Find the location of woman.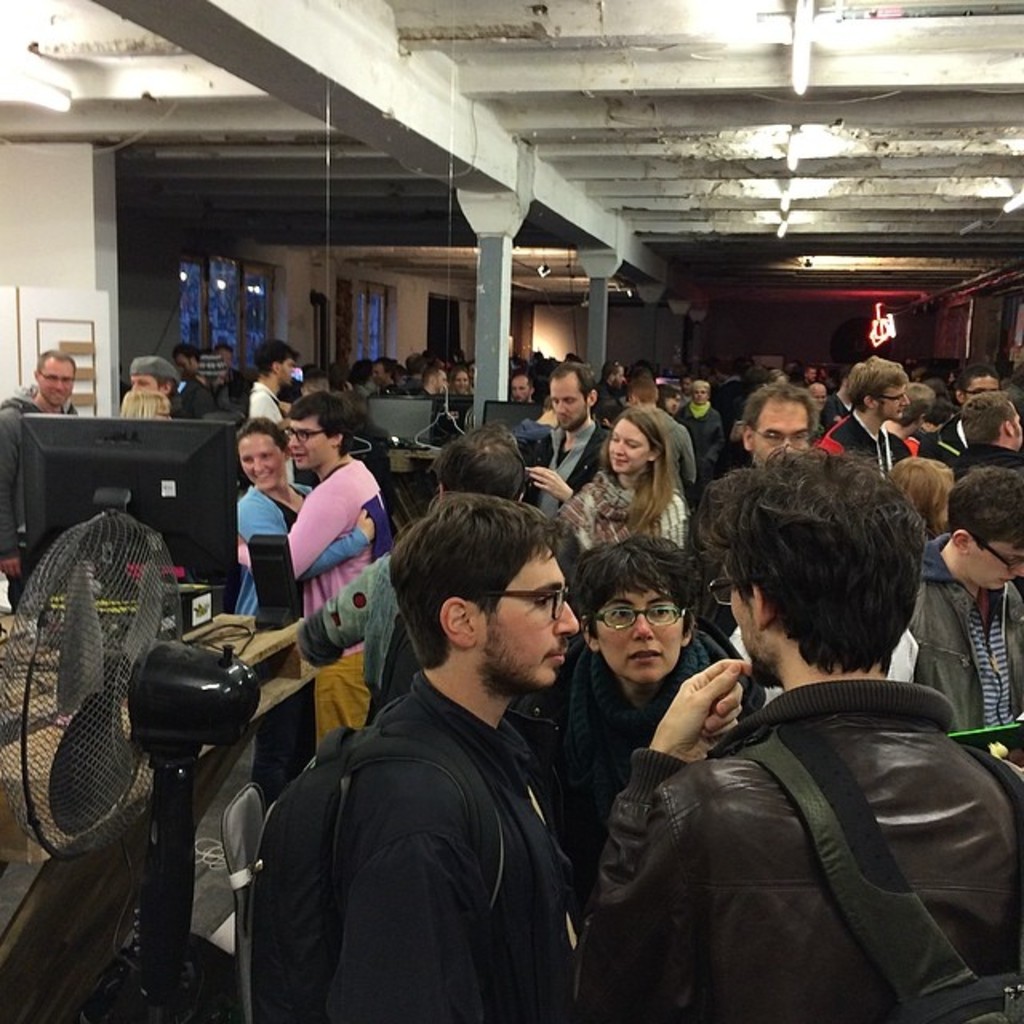
Location: [x1=890, y1=459, x2=955, y2=530].
